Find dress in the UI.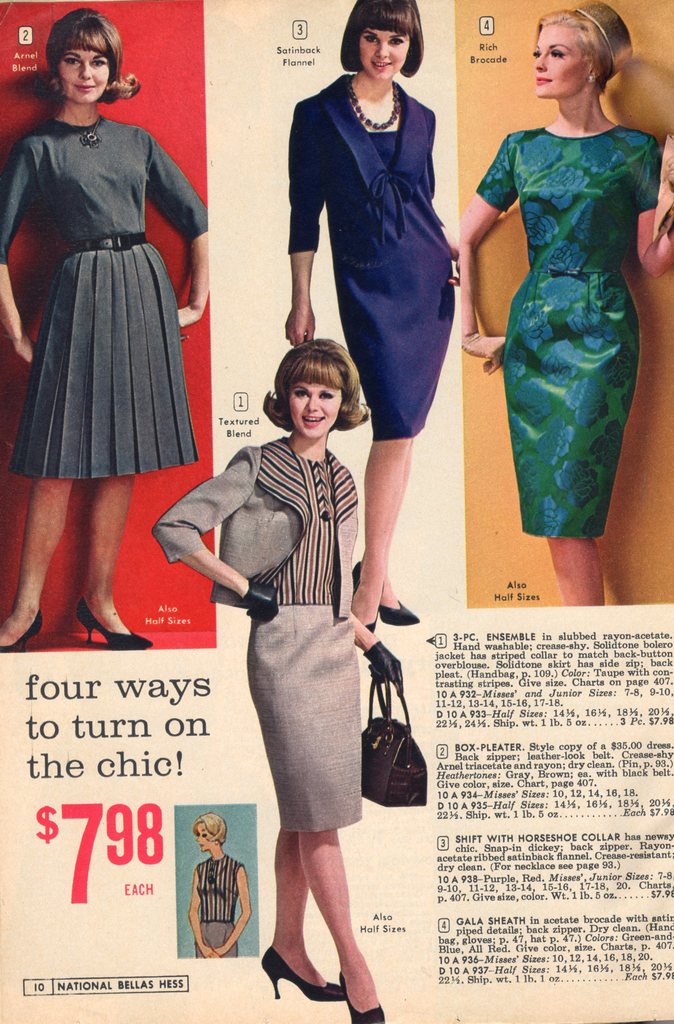
UI element at Rect(328, 130, 455, 438).
